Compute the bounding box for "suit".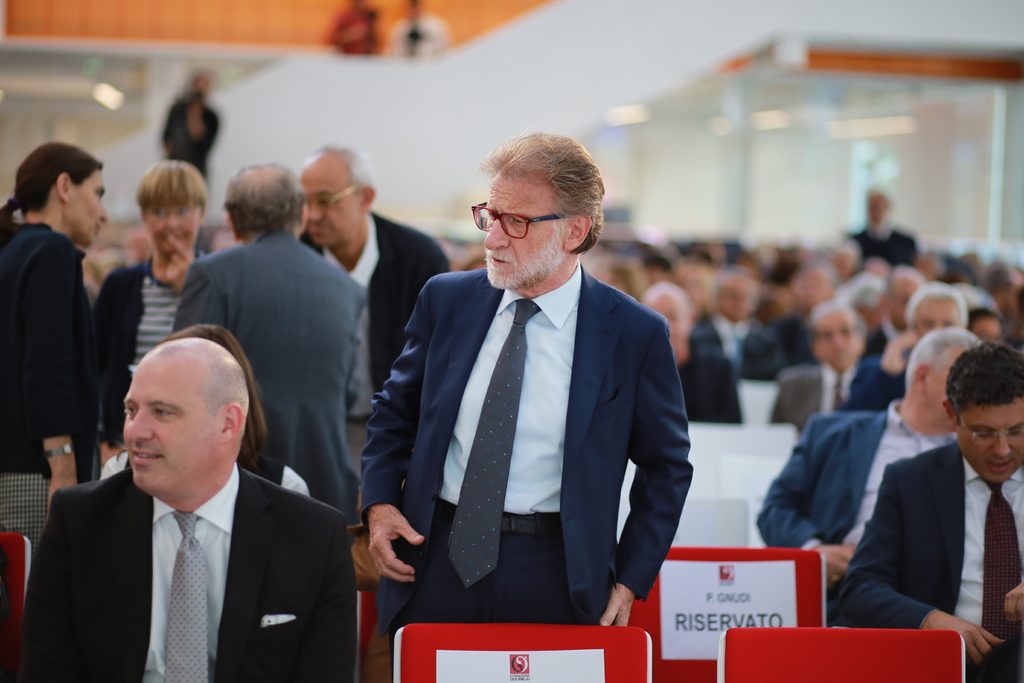
0, 226, 104, 487.
